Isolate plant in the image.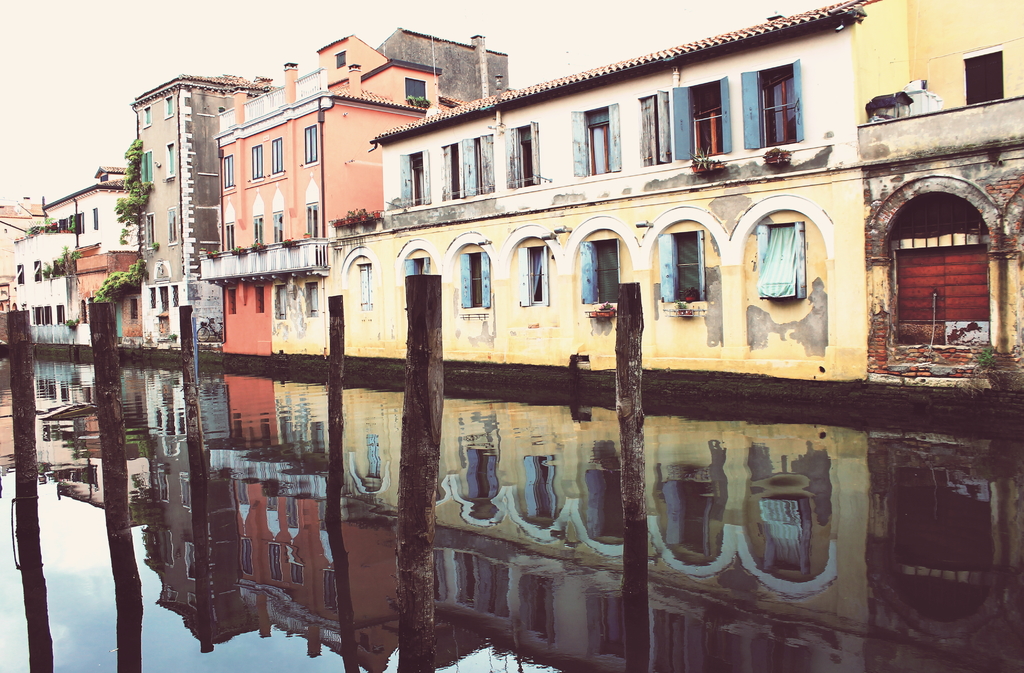
Isolated region: bbox=[26, 225, 75, 241].
